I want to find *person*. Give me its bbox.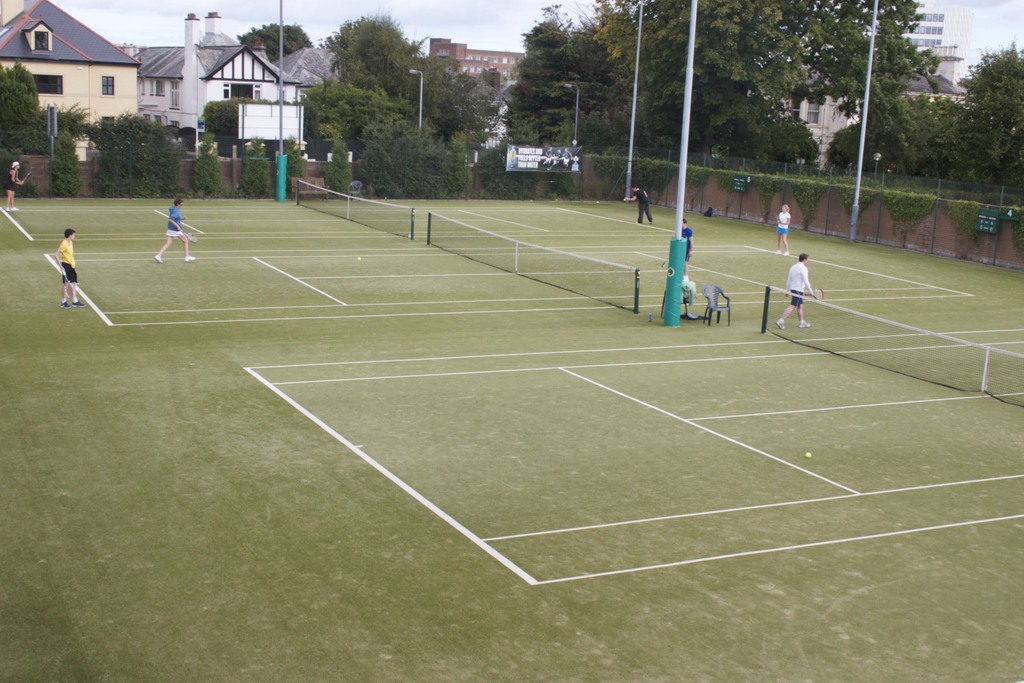
<bbox>777, 201, 792, 256</bbox>.
